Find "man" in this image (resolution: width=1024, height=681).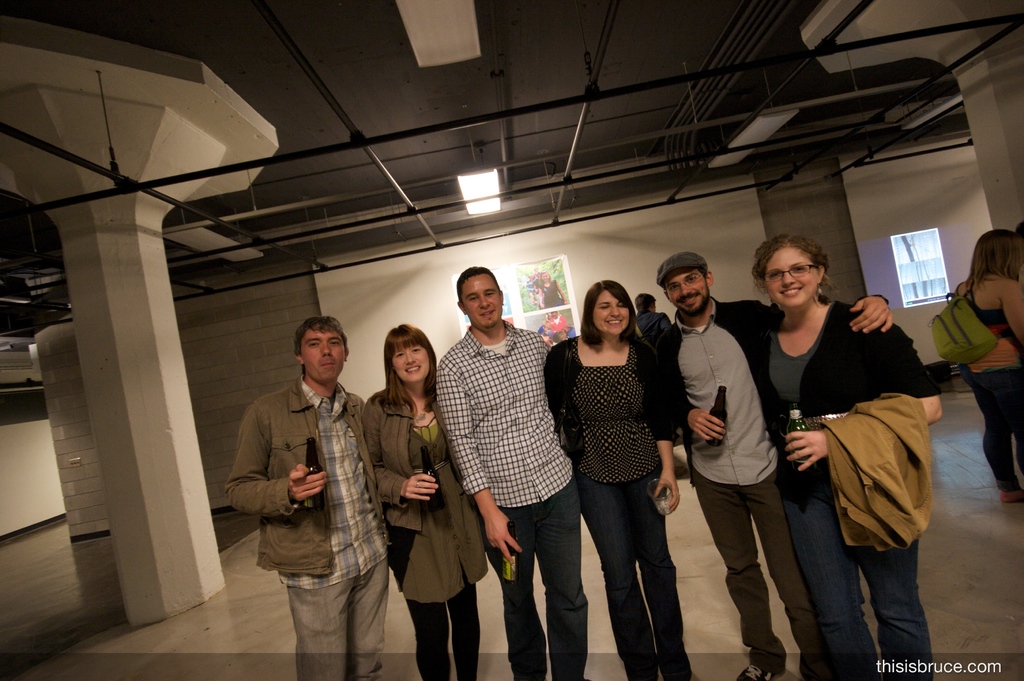
region(232, 301, 410, 668).
